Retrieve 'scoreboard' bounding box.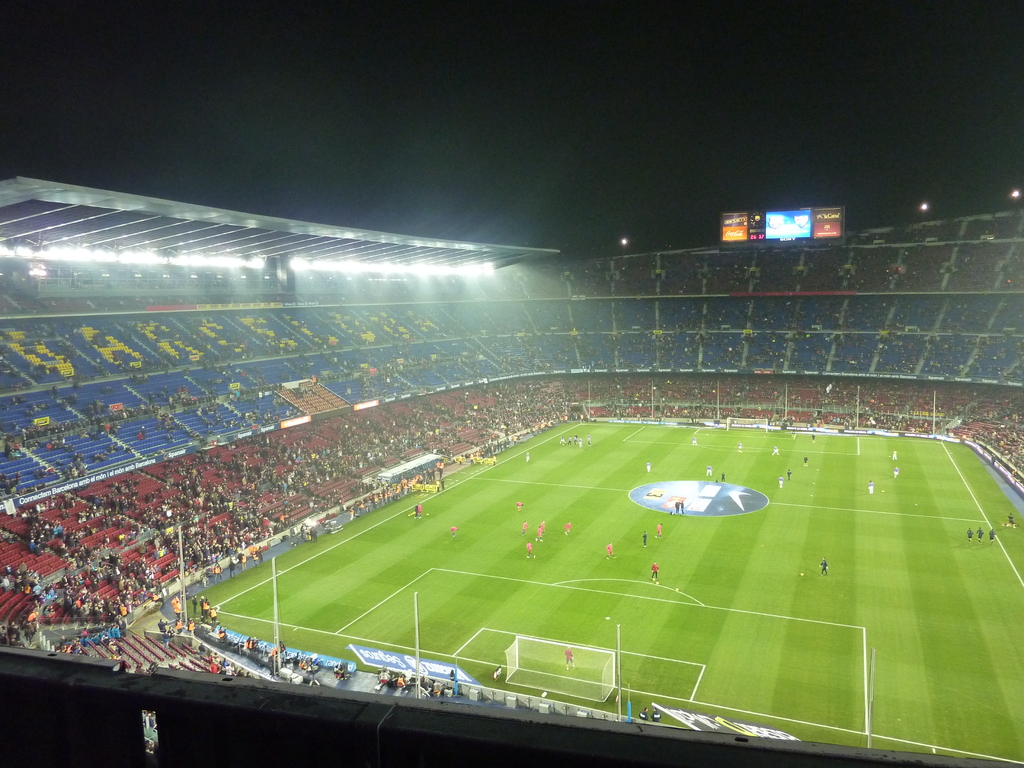
Bounding box: (left=719, top=205, right=847, bottom=248).
